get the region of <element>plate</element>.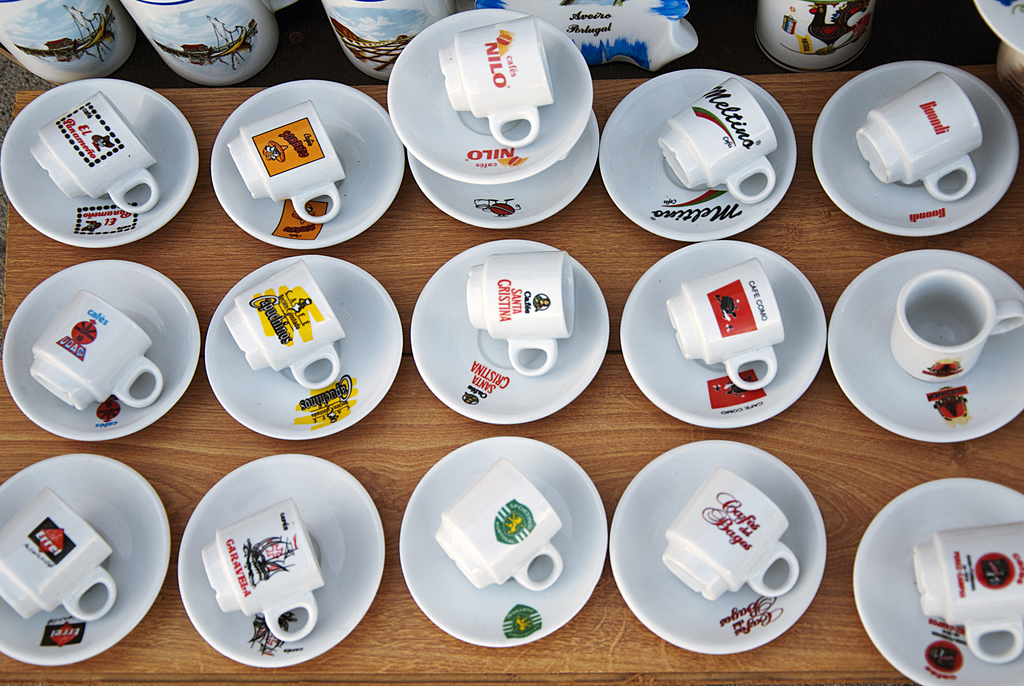
598/69/797/240.
